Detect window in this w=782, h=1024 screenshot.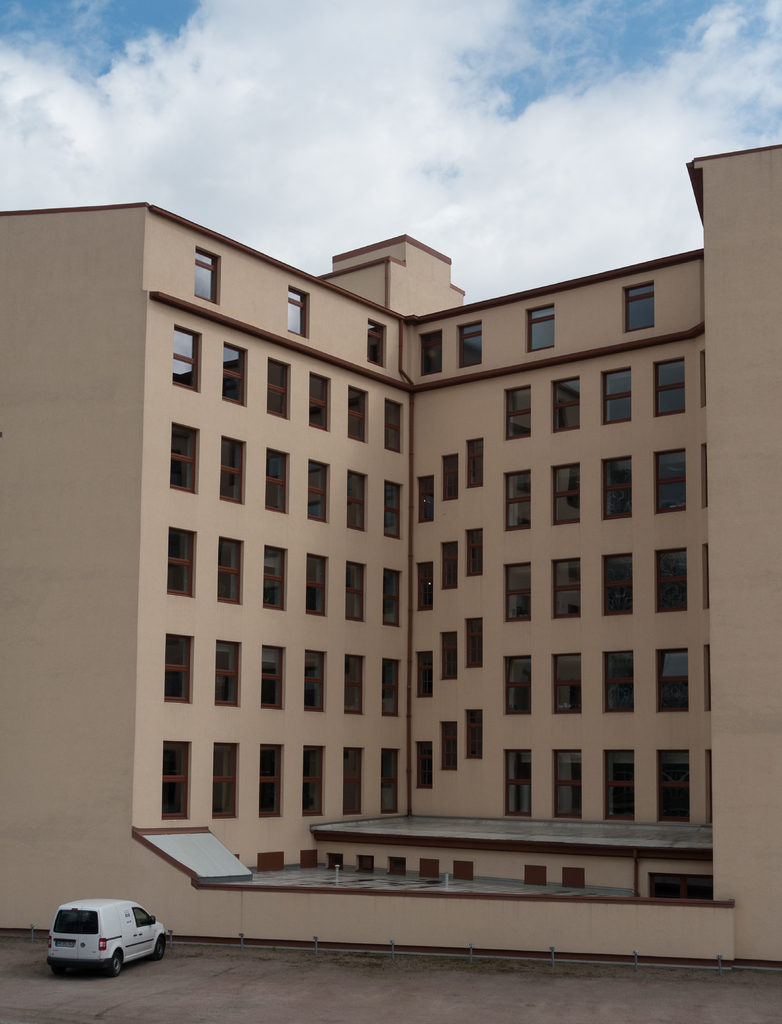
Detection: [416, 742, 434, 787].
